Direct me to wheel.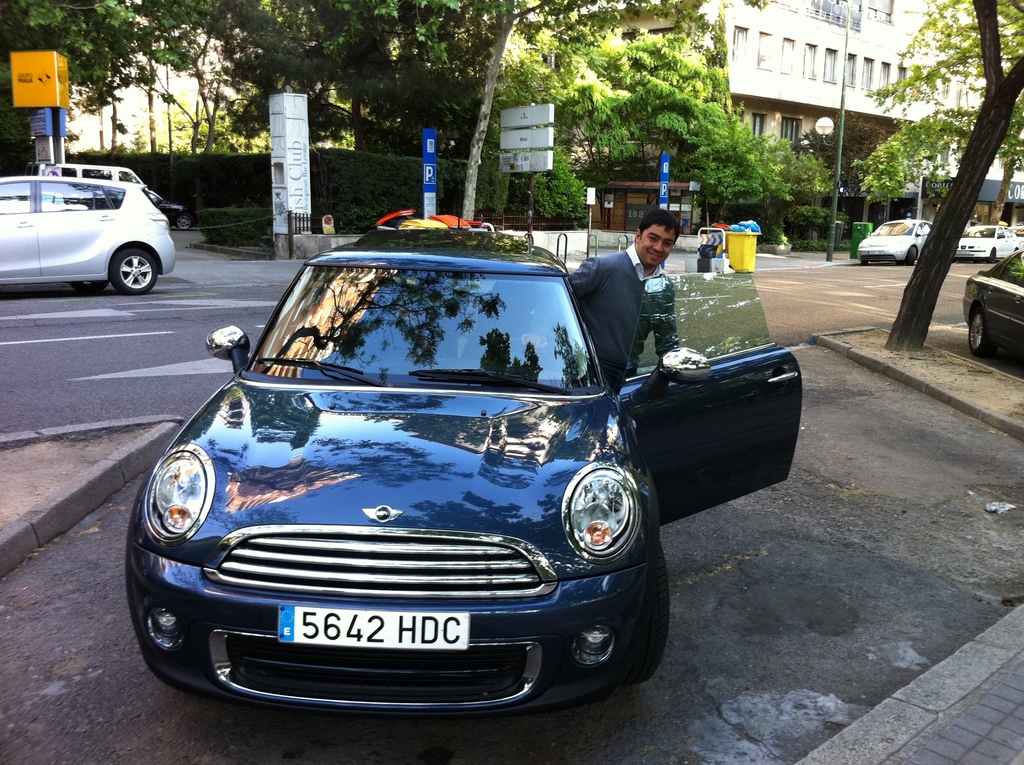
Direction: bbox=(967, 309, 998, 357).
